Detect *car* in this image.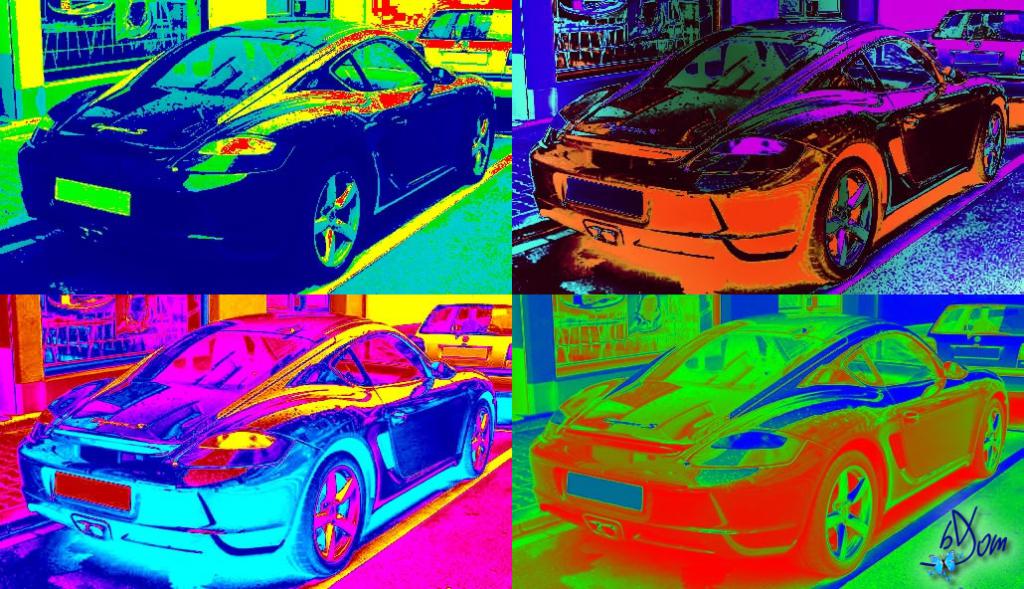
Detection: 408/0/511/105.
